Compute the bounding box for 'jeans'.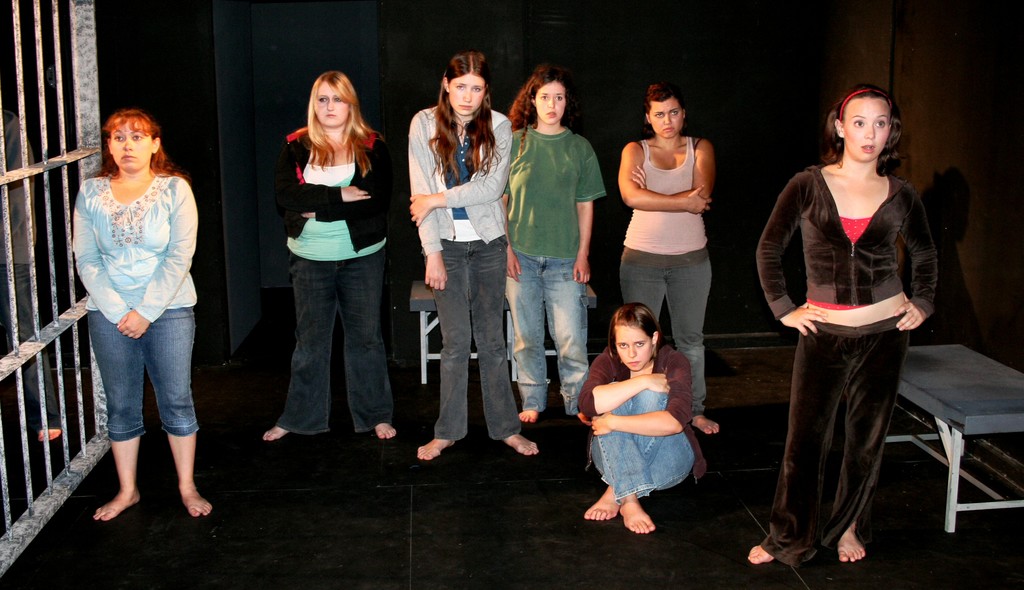
591, 384, 694, 504.
